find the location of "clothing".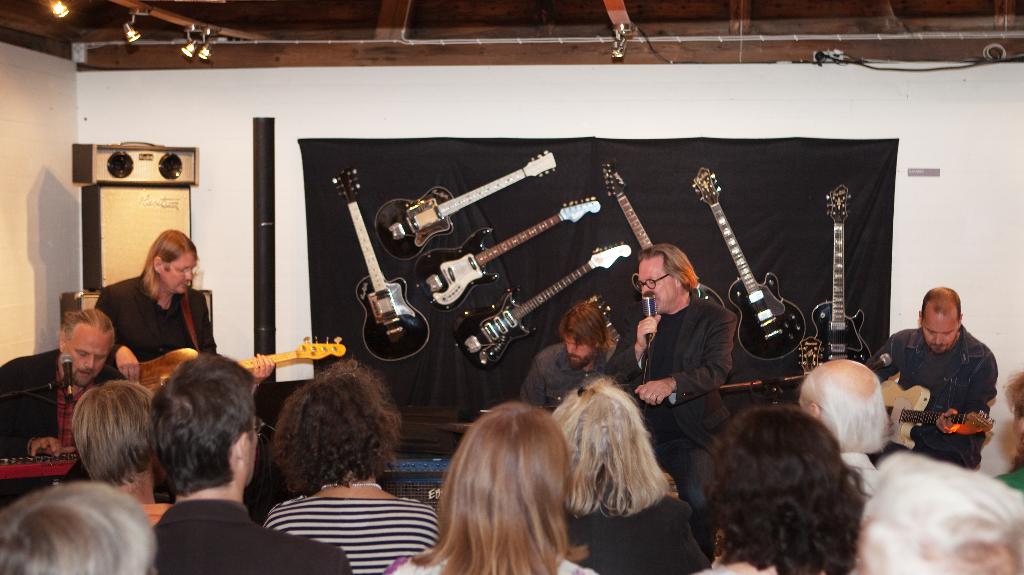
Location: [266,487,438,574].
